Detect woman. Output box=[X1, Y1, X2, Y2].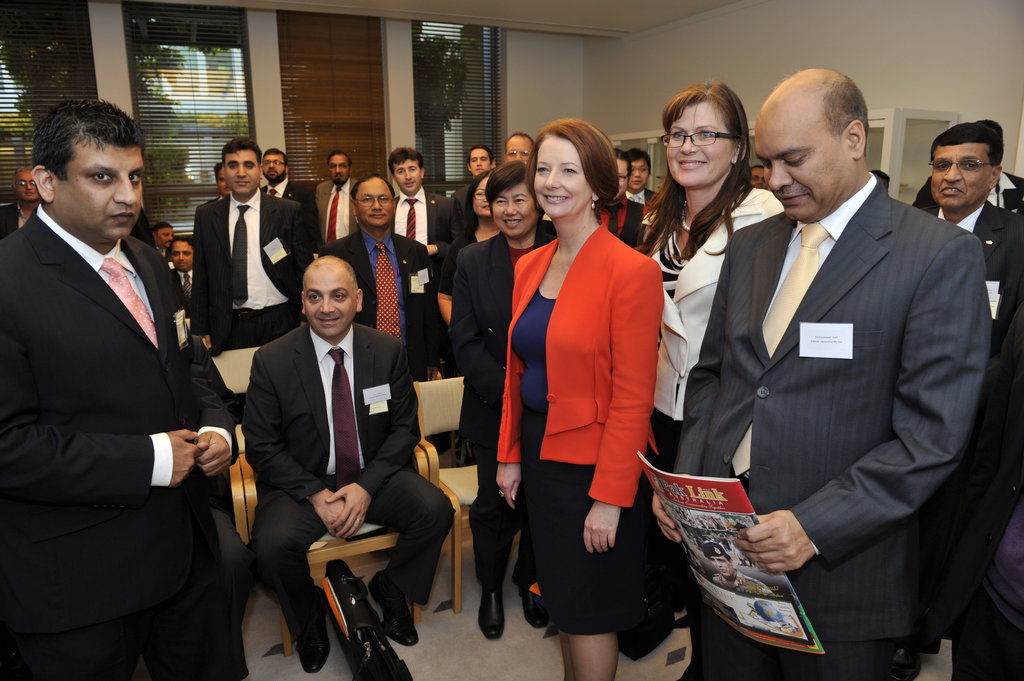
box=[494, 116, 667, 680].
